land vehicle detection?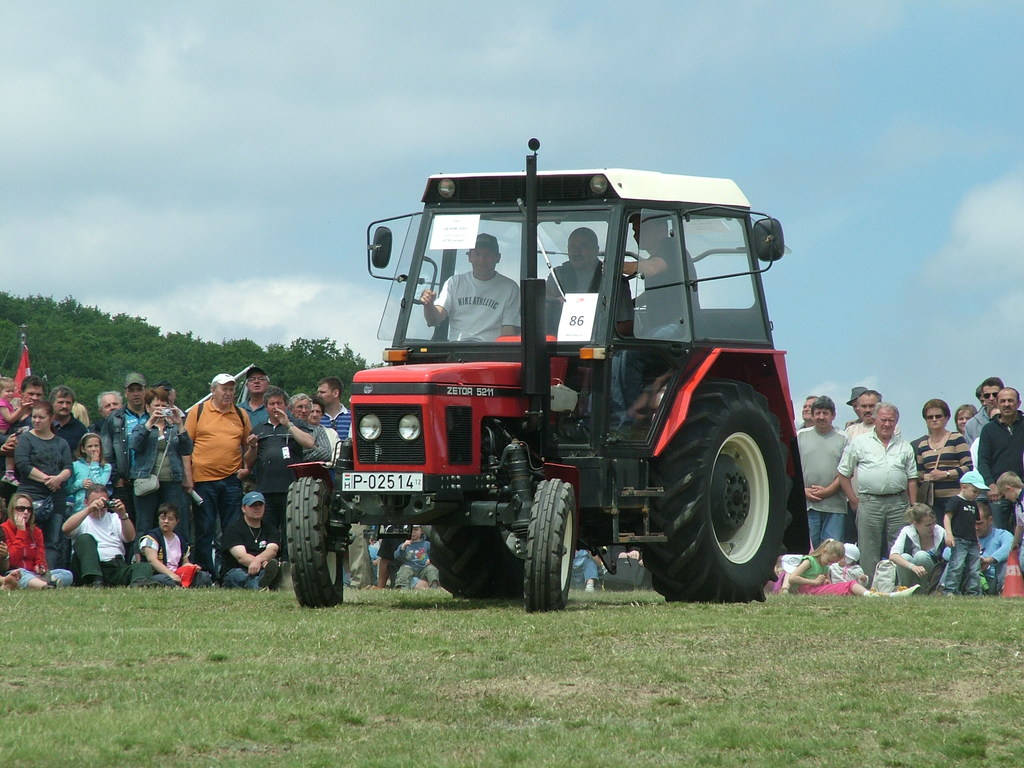
347 137 831 637
